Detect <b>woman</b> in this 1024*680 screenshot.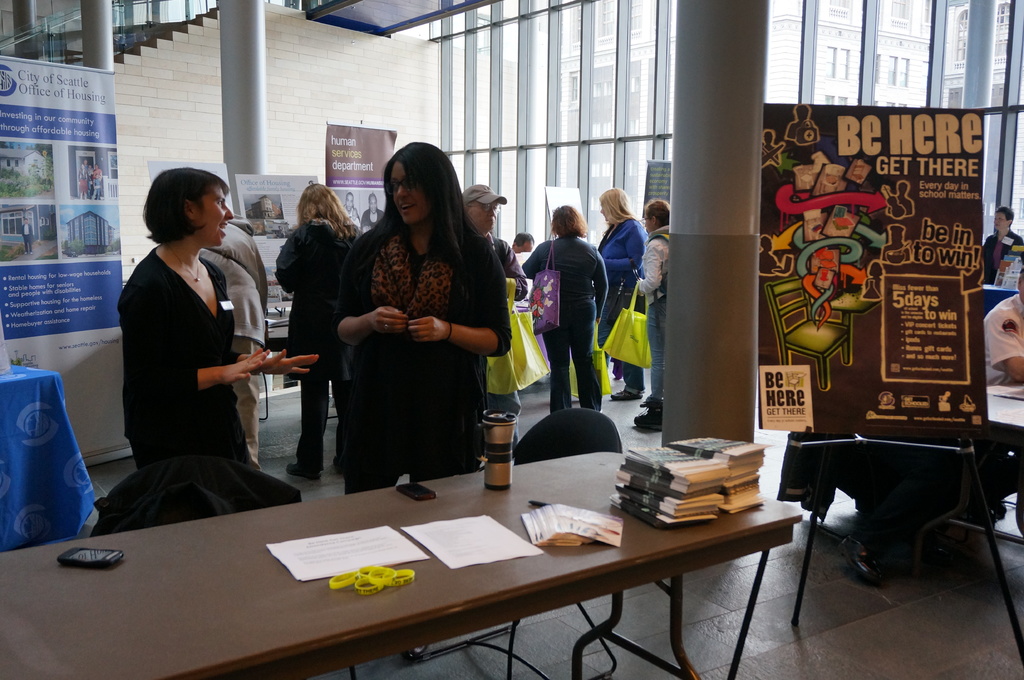
Detection: {"x1": 525, "y1": 207, "x2": 610, "y2": 407}.
